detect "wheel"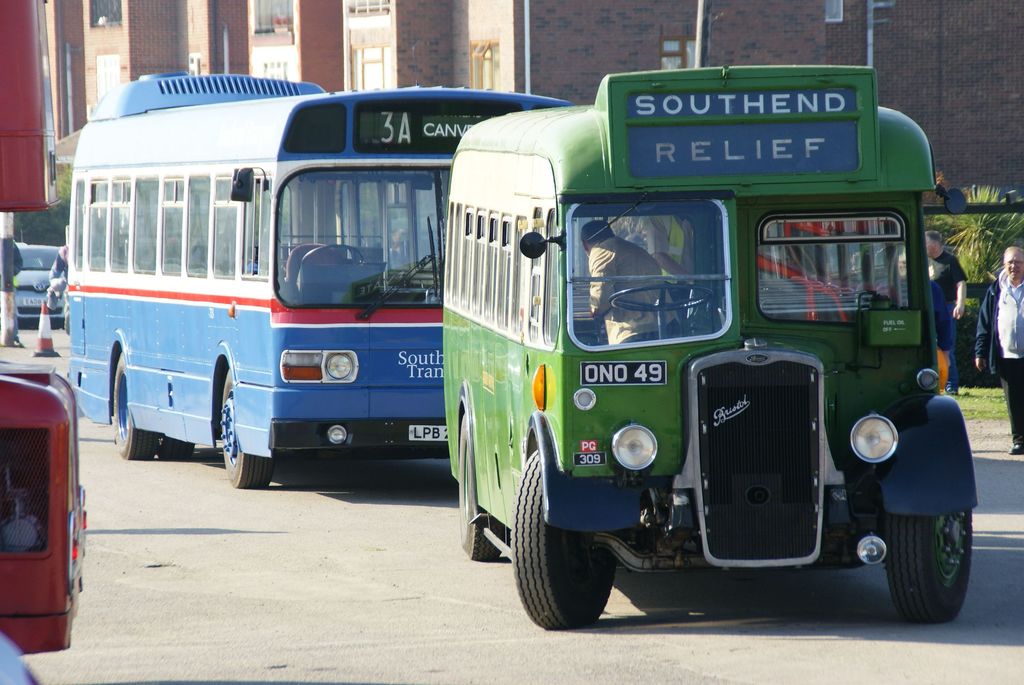
rect(507, 452, 620, 634)
